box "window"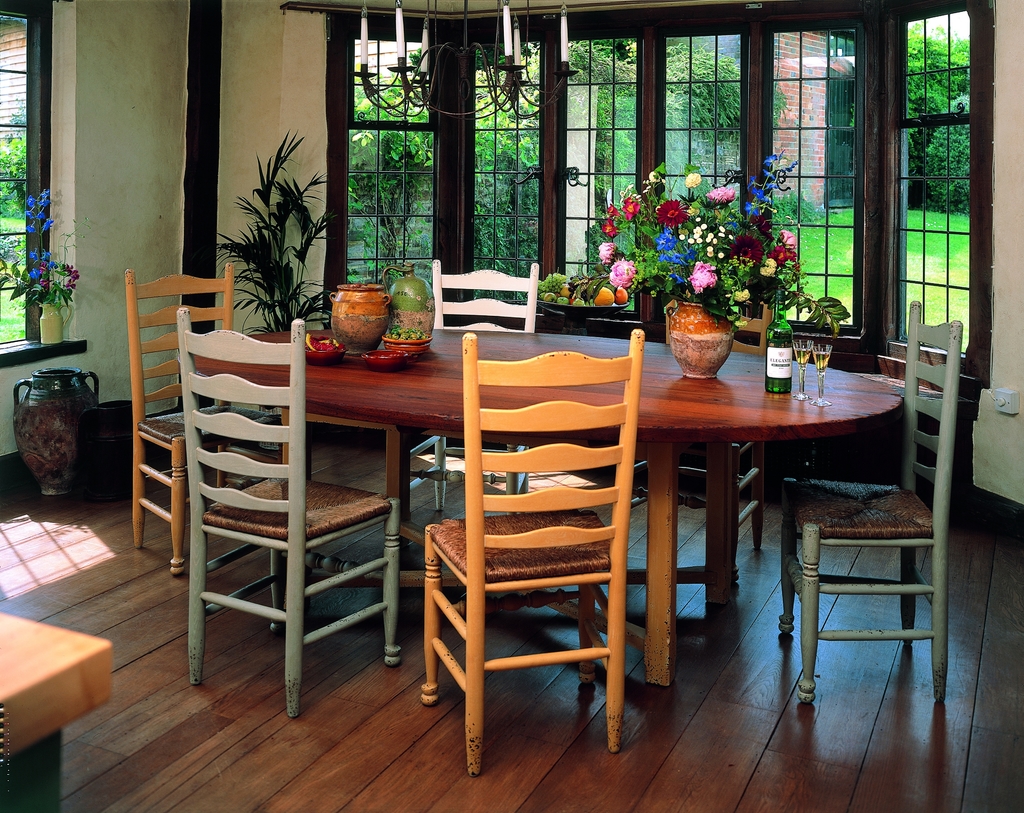
277, 1, 1000, 383
